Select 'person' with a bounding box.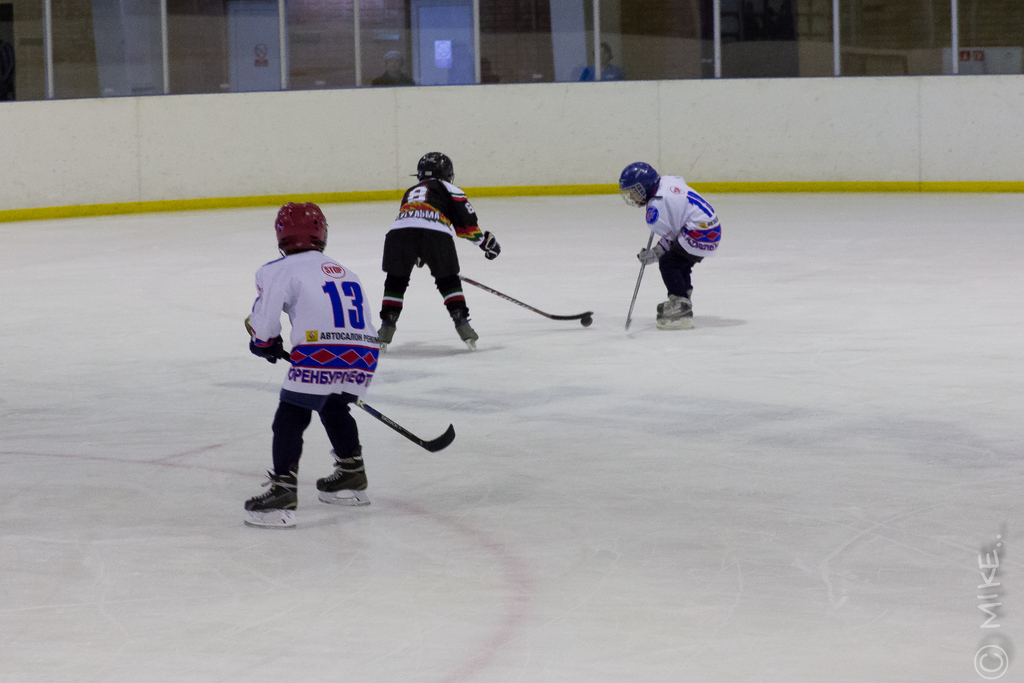
(x1=374, y1=144, x2=502, y2=350).
